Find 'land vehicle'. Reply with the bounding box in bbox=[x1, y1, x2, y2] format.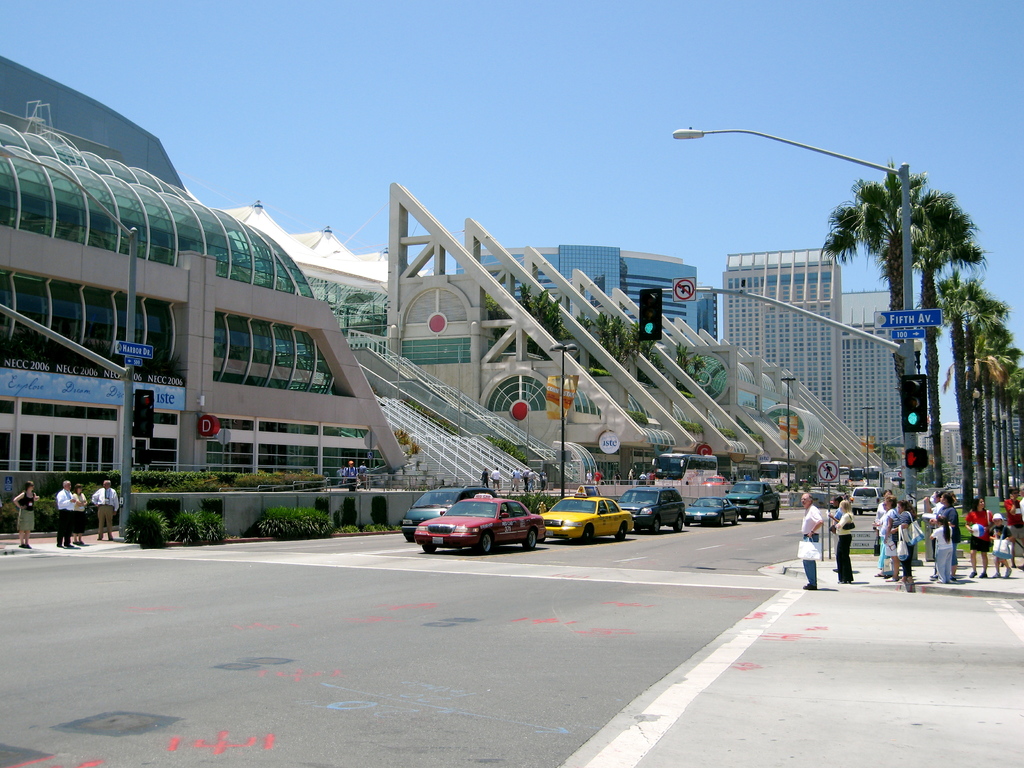
bbox=[551, 488, 632, 547].
